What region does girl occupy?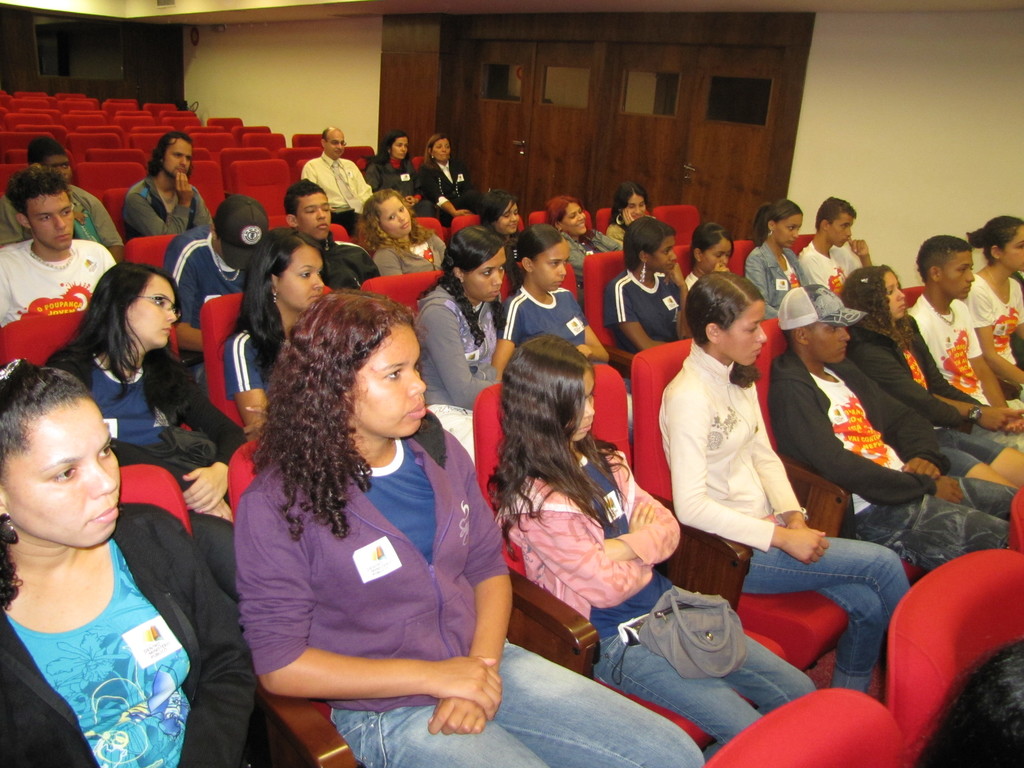
region(412, 225, 506, 468).
